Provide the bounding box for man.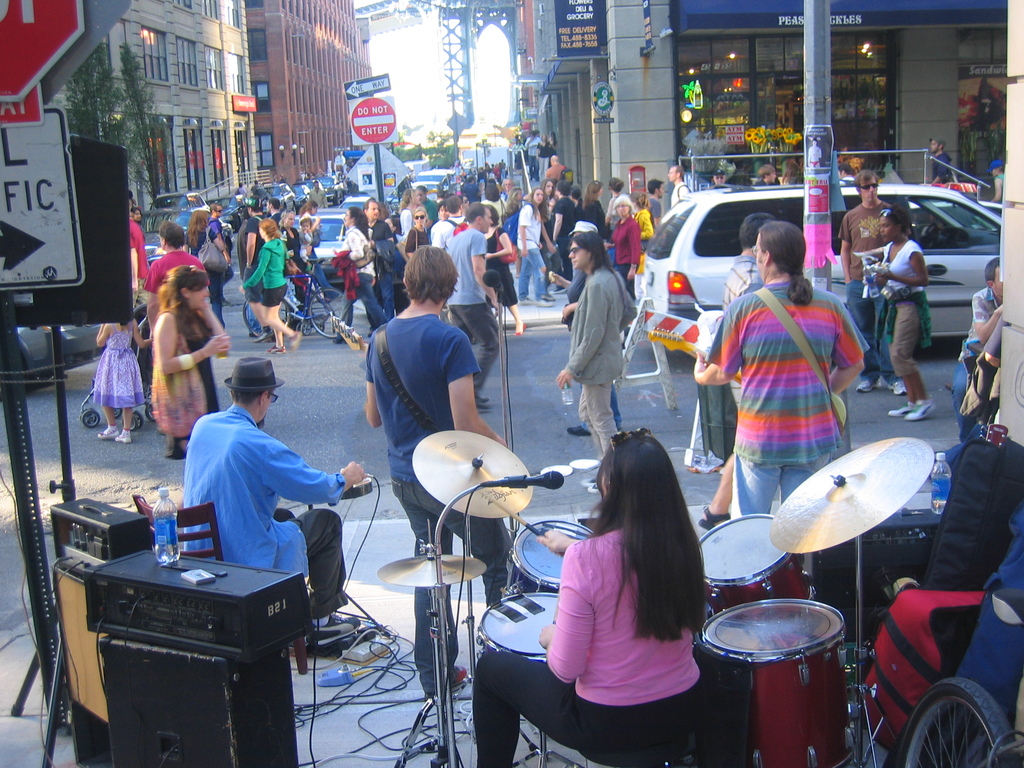
[x1=205, y1=202, x2=235, y2=306].
